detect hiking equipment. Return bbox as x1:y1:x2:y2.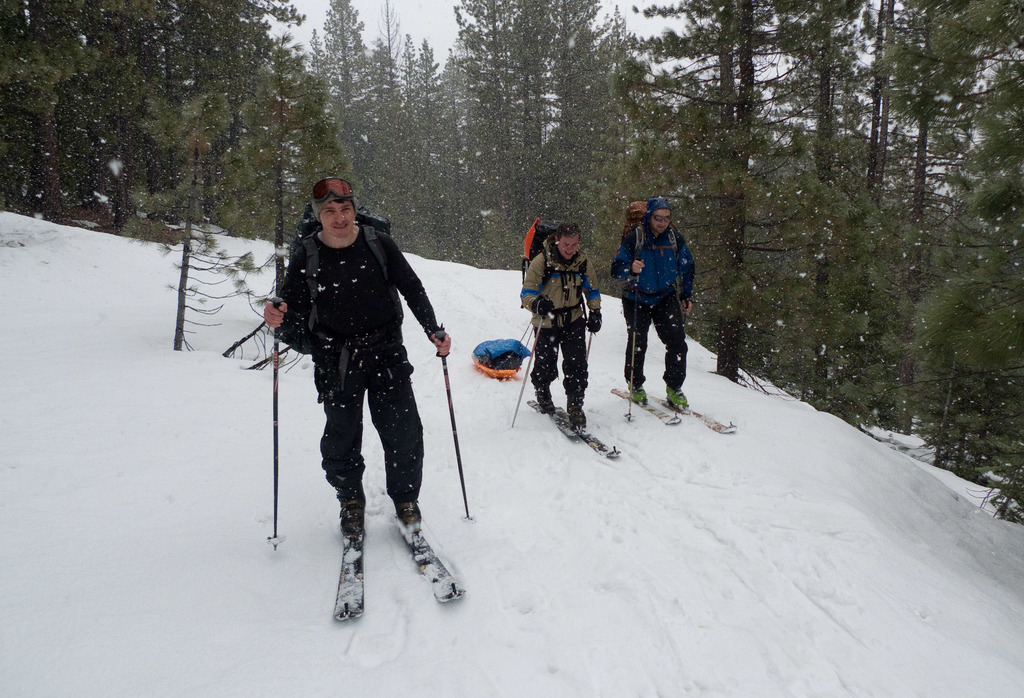
517:214:591:302.
